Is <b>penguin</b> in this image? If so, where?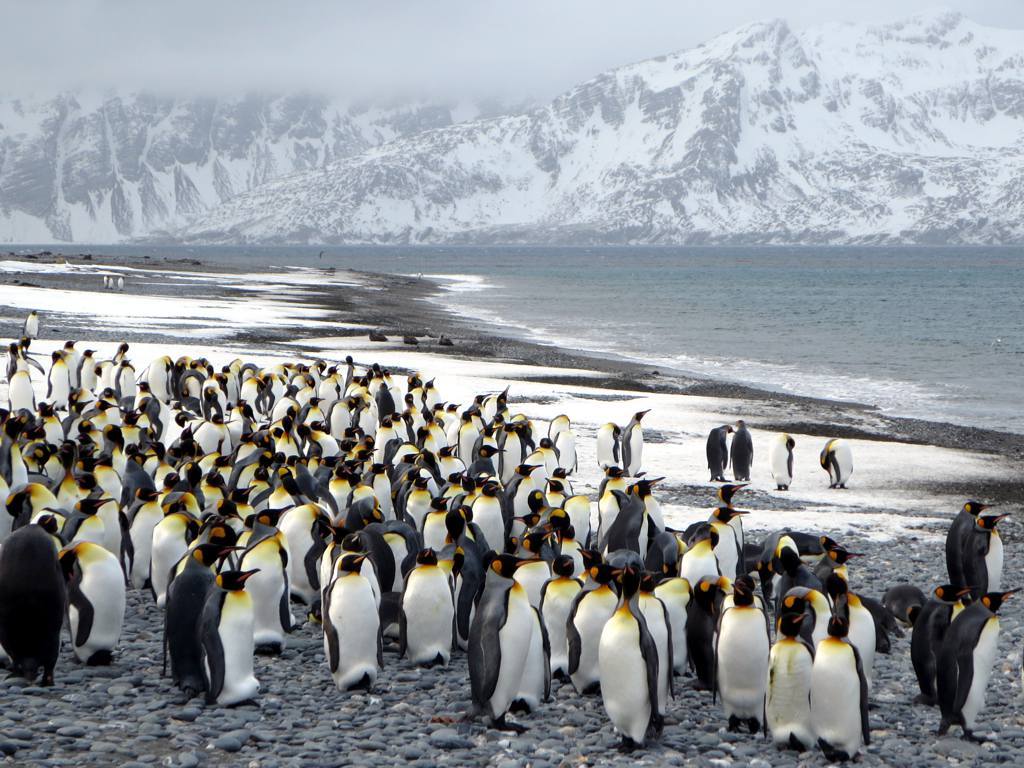
Yes, at select_region(310, 554, 378, 701).
